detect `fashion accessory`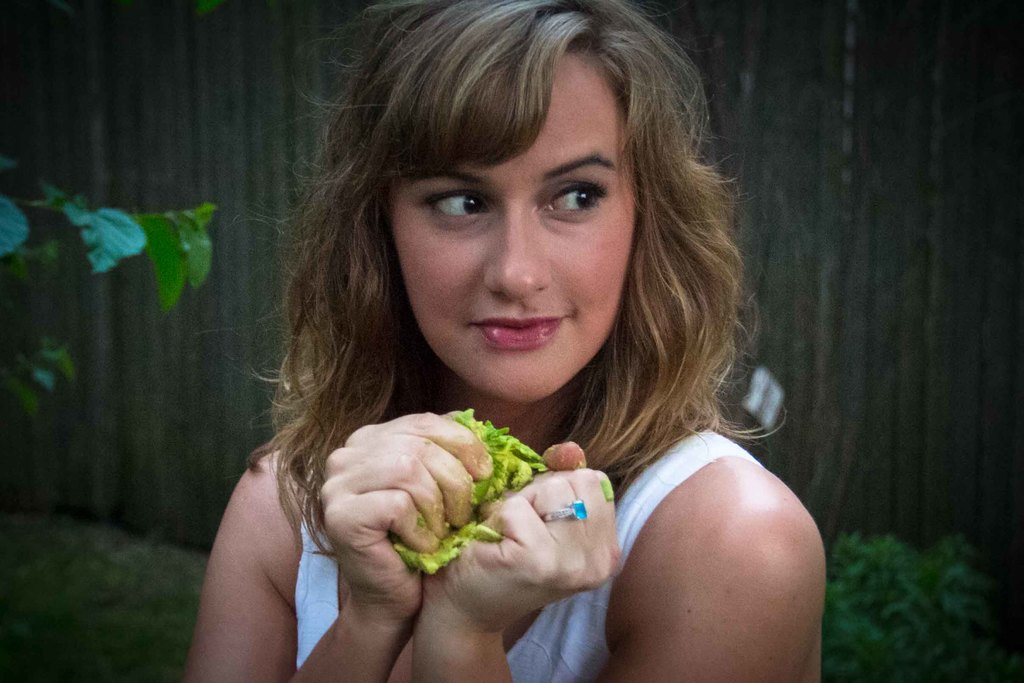
539,499,591,524
